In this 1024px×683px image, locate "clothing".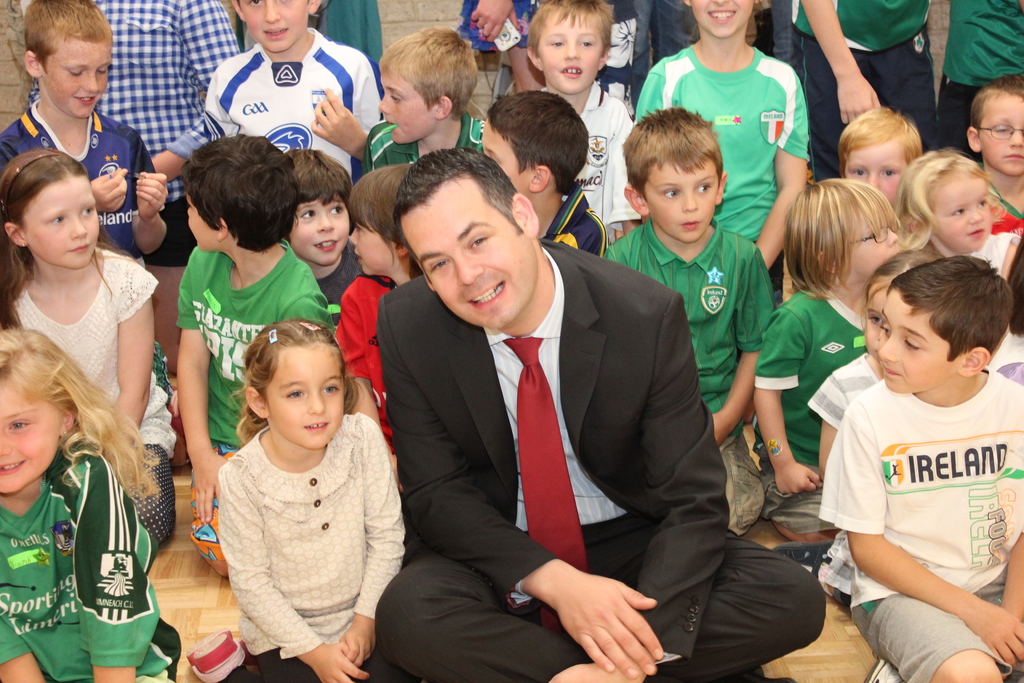
Bounding box: [365,118,493,179].
